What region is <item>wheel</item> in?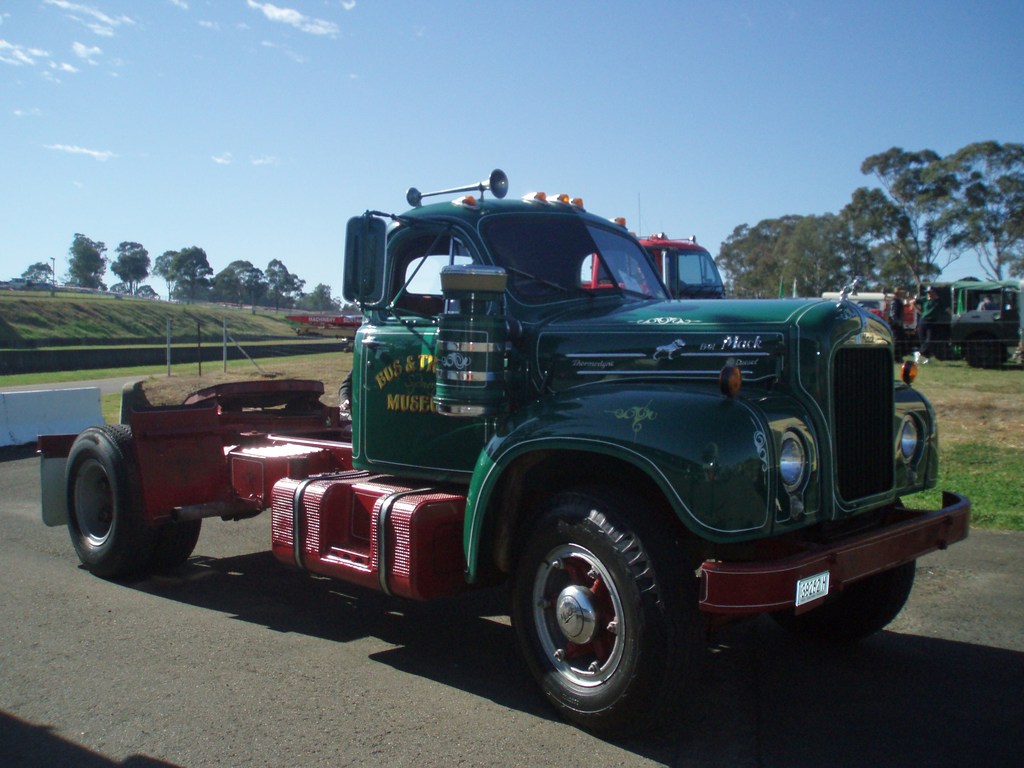
x1=770 y1=493 x2=913 y2=643.
